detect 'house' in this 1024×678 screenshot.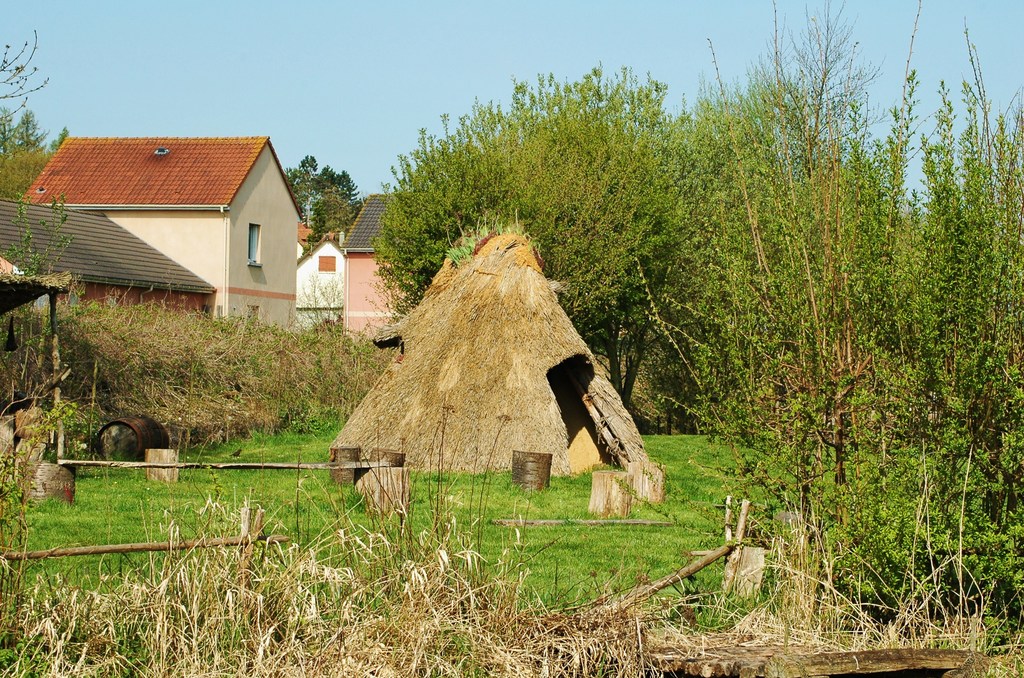
Detection: bbox=(342, 185, 426, 347).
